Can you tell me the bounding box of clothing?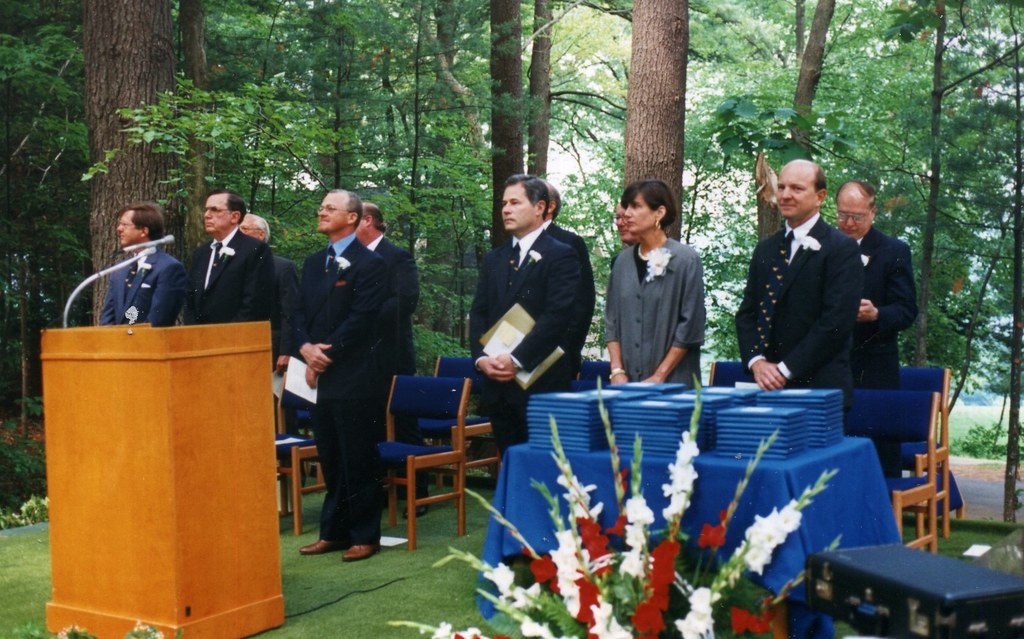
box(536, 219, 598, 388).
